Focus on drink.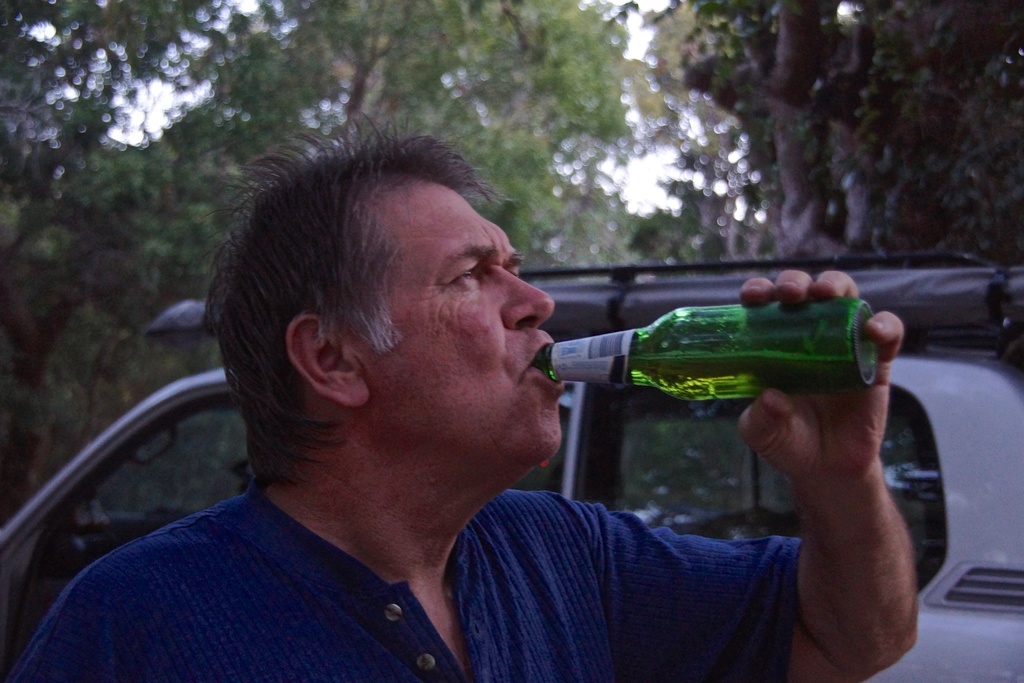
Focused at box=[534, 354, 858, 405].
